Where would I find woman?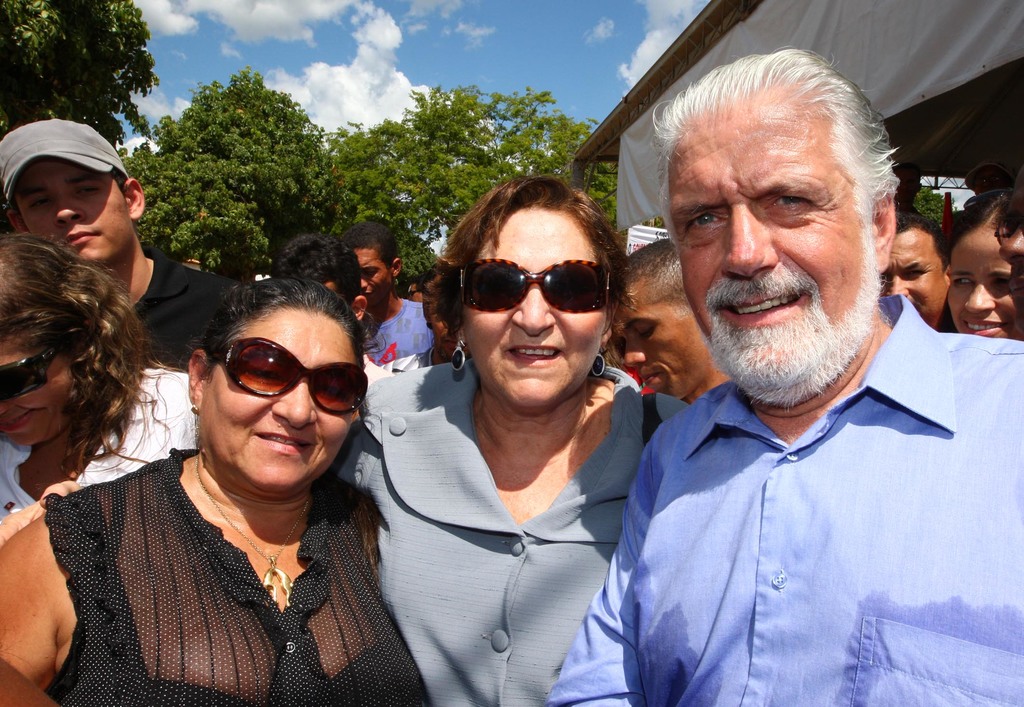
At rect(0, 232, 191, 541).
